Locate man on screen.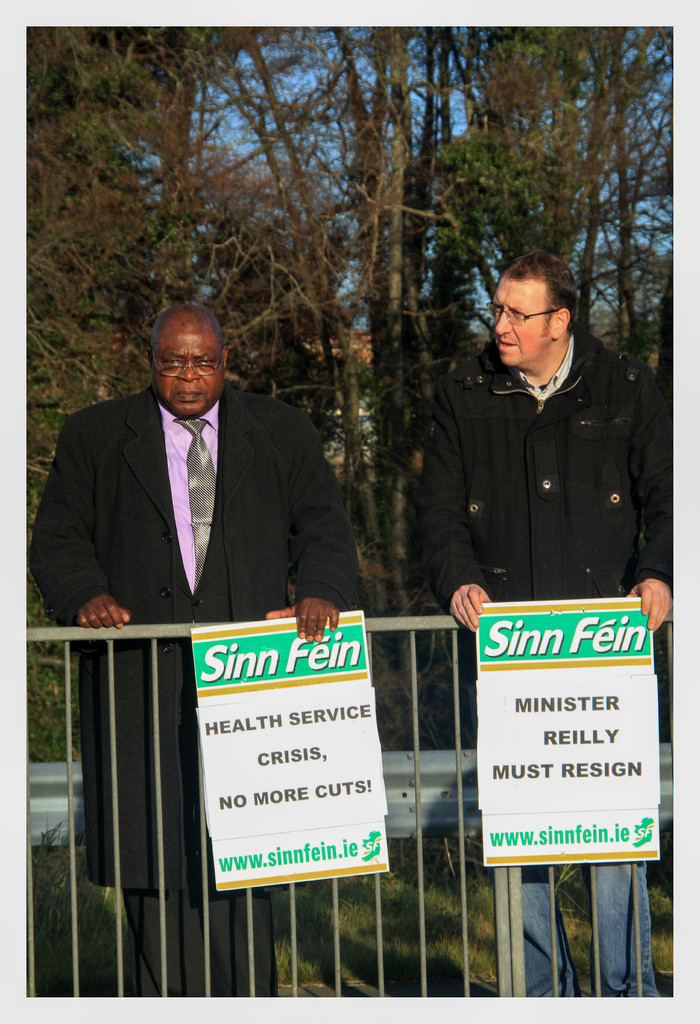
On screen at box(419, 250, 676, 997).
